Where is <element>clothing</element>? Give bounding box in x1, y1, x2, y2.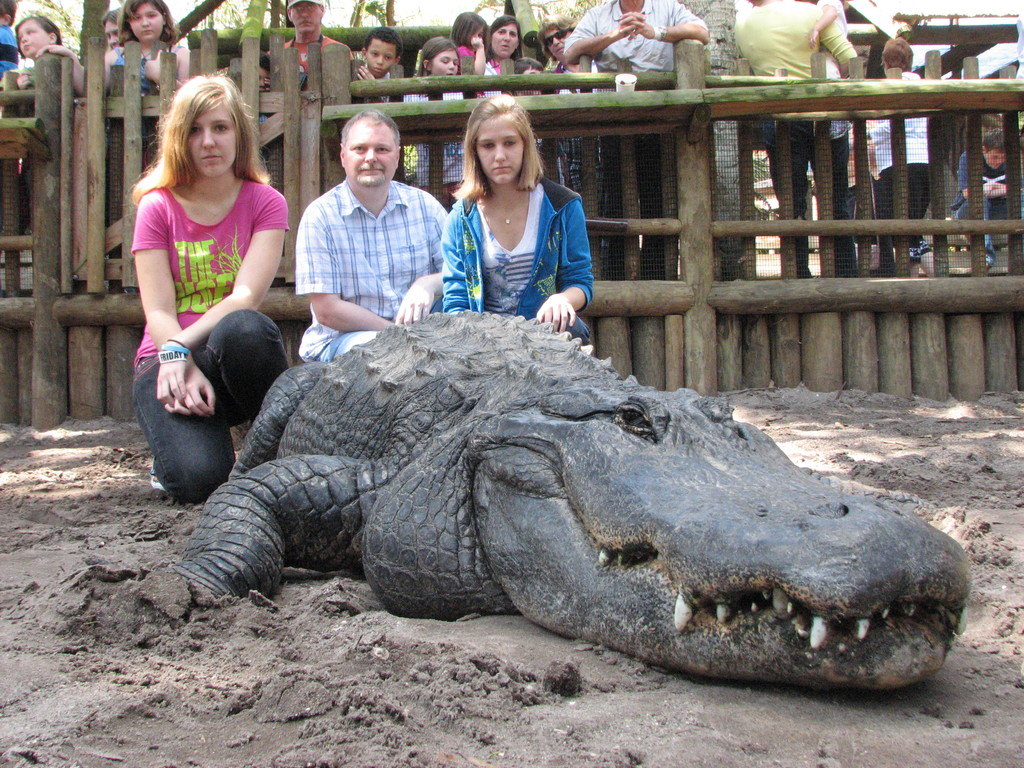
819, 0, 850, 77.
